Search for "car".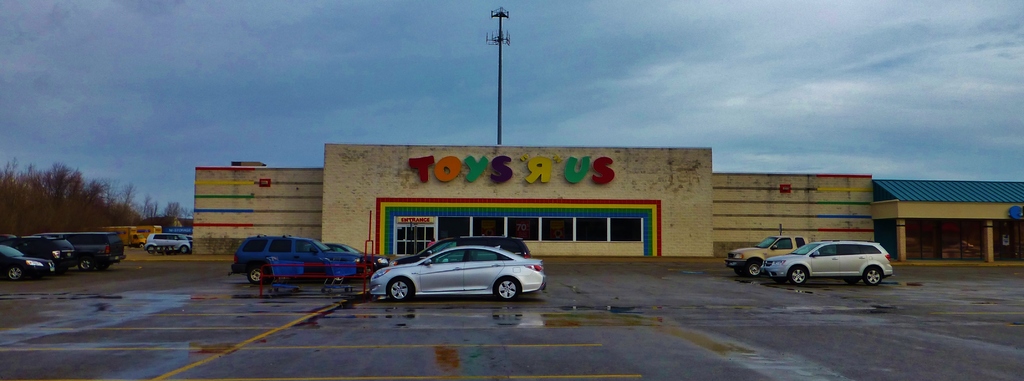
Found at box=[394, 234, 530, 261].
